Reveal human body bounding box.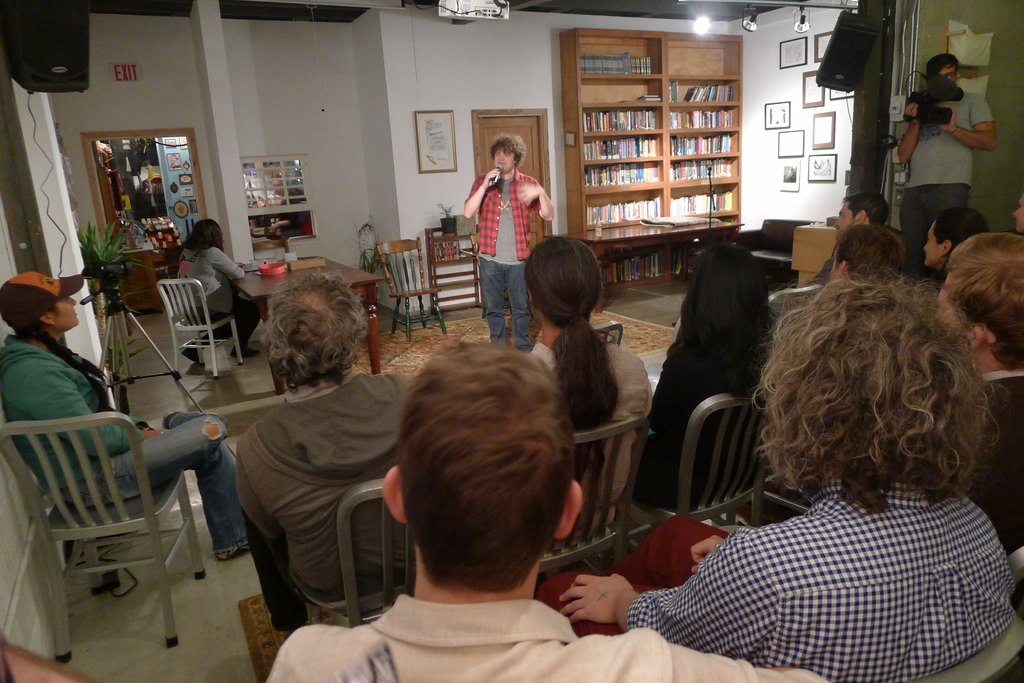
Revealed: x1=0, y1=273, x2=236, y2=563.
